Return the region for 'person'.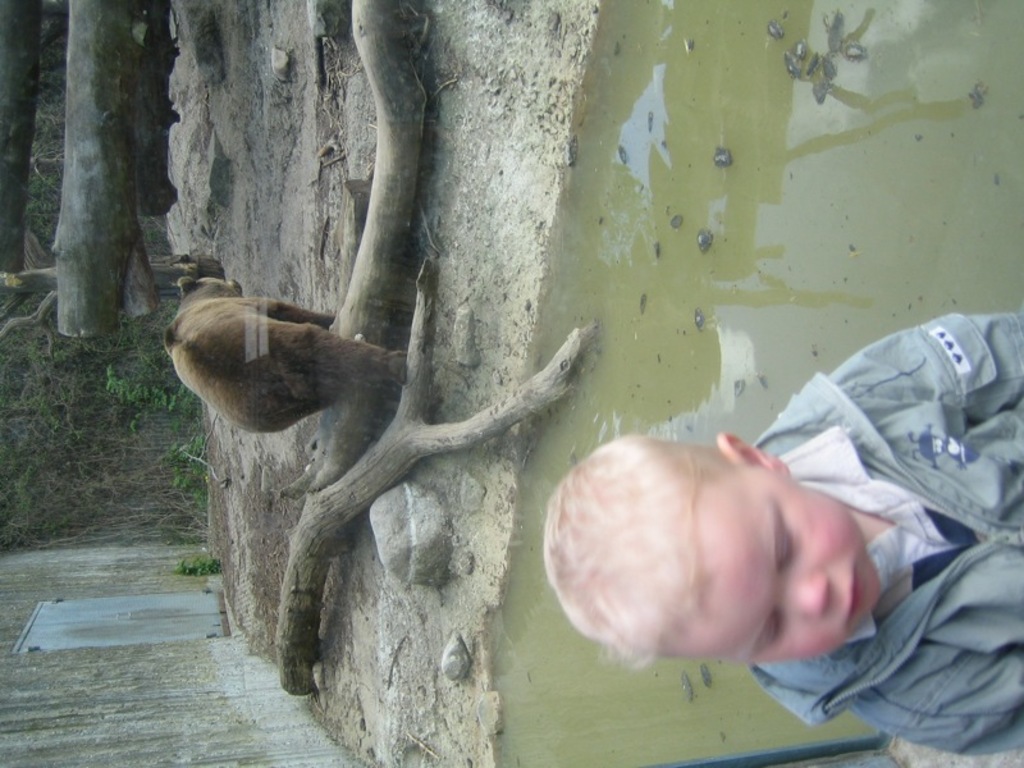
<bbox>544, 316, 1023, 755</bbox>.
